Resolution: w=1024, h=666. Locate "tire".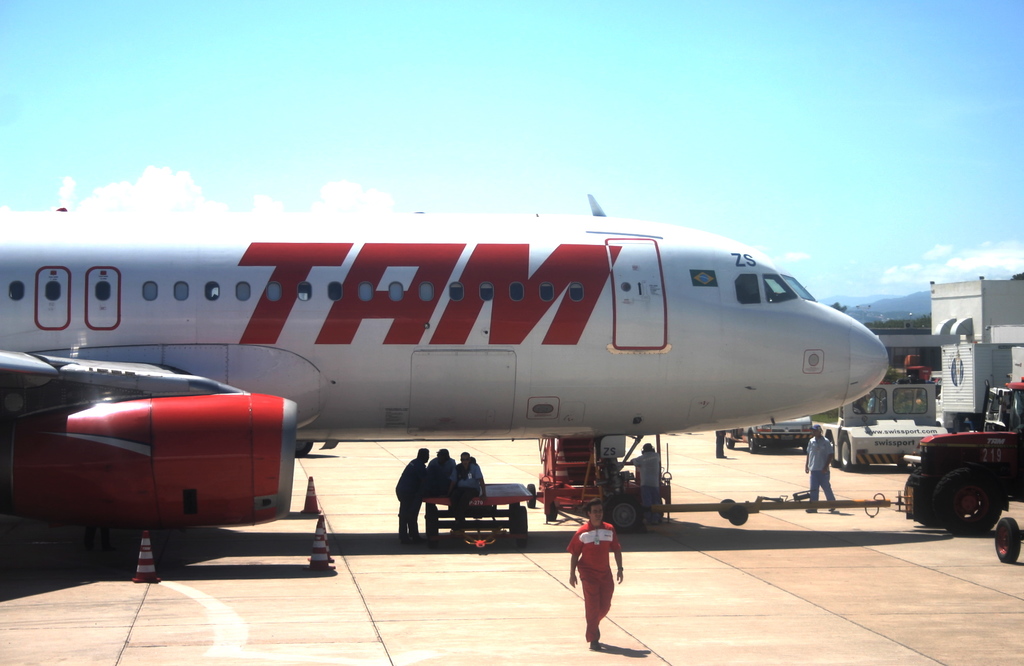
606, 494, 641, 533.
